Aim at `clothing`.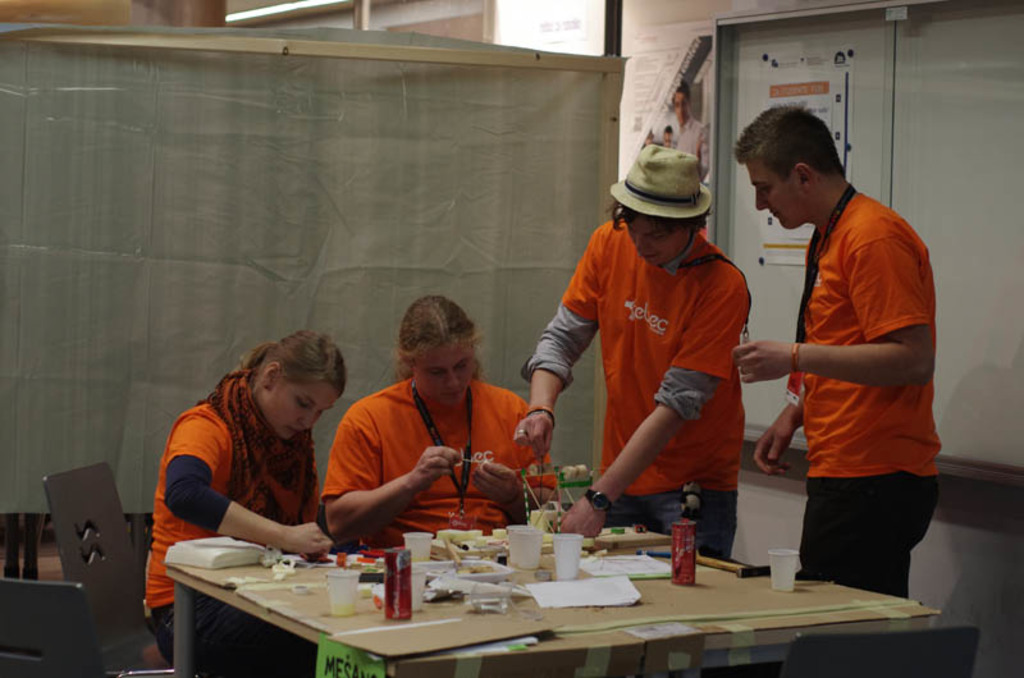
Aimed at bbox=[759, 152, 941, 591].
